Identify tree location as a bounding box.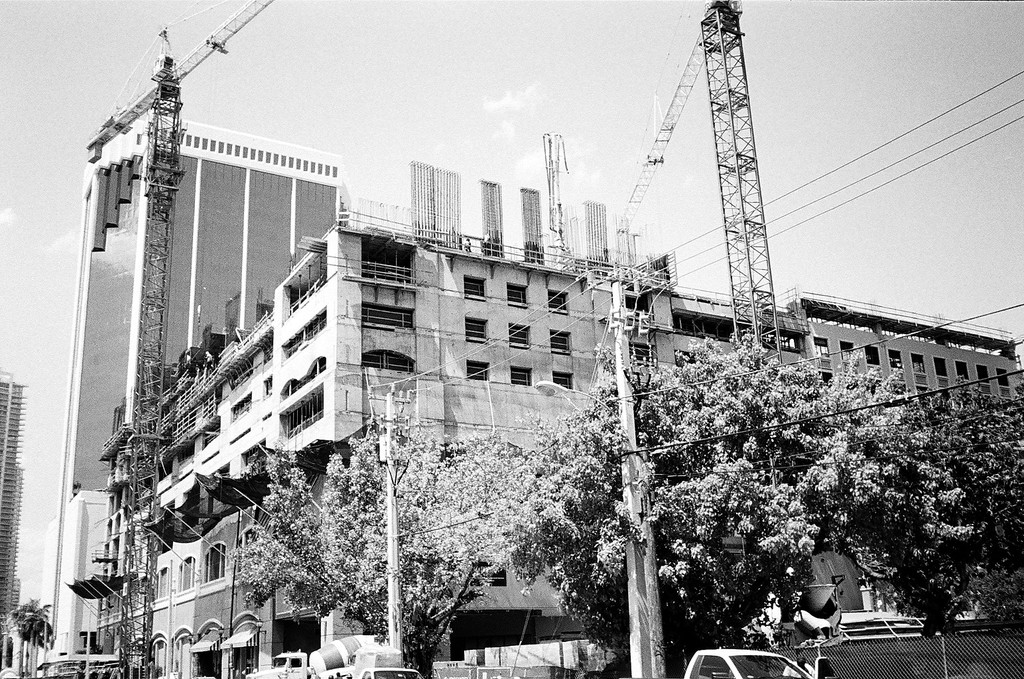
l=547, t=326, r=917, b=678.
